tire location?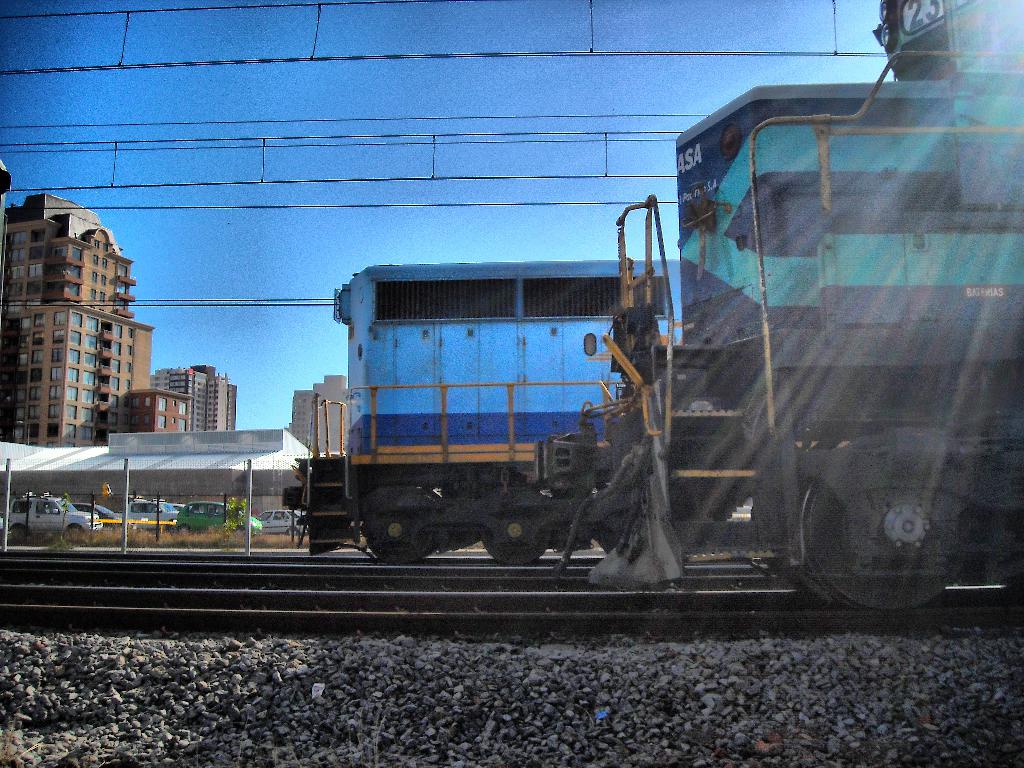
[289,528,297,536]
